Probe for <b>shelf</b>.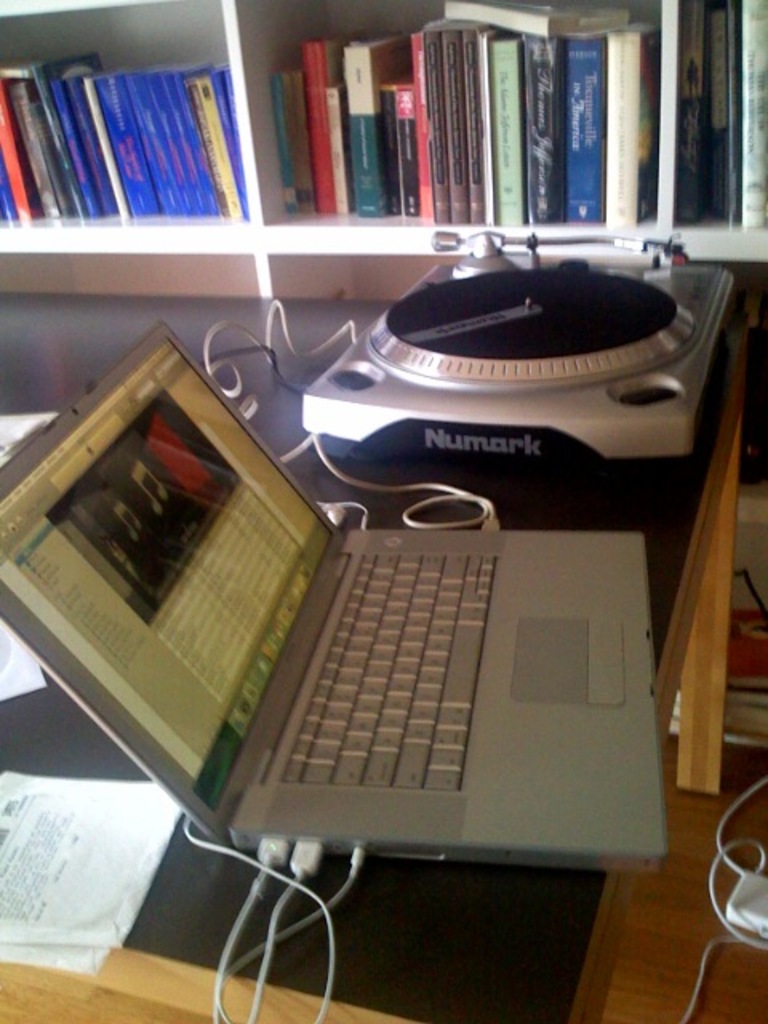
Probe result: <box>696,496,765,744</box>.
